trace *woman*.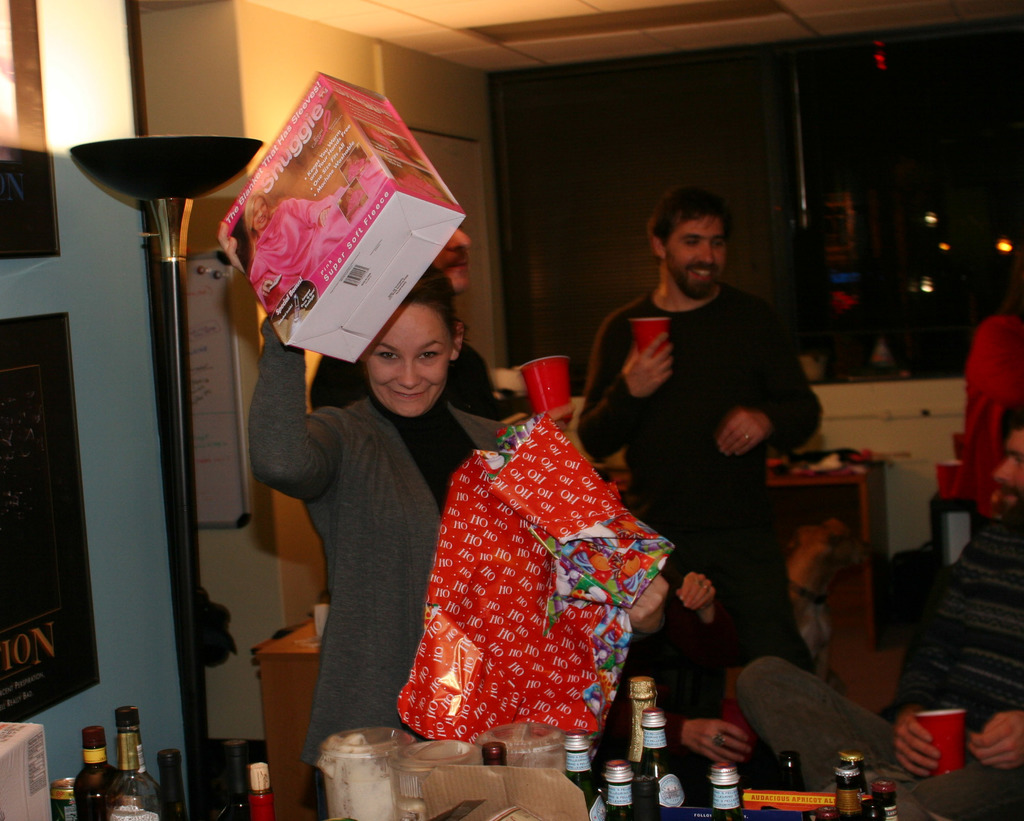
Traced to (252, 257, 673, 779).
